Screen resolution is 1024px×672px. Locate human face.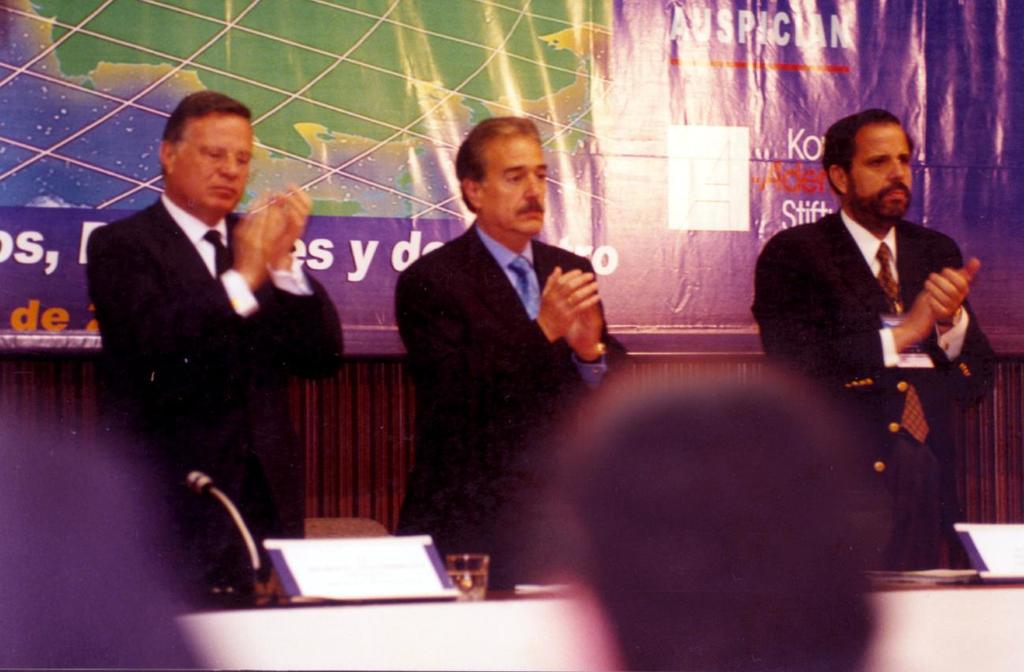
pyautogui.locateOnScreen(851, 129, 915, 227).
